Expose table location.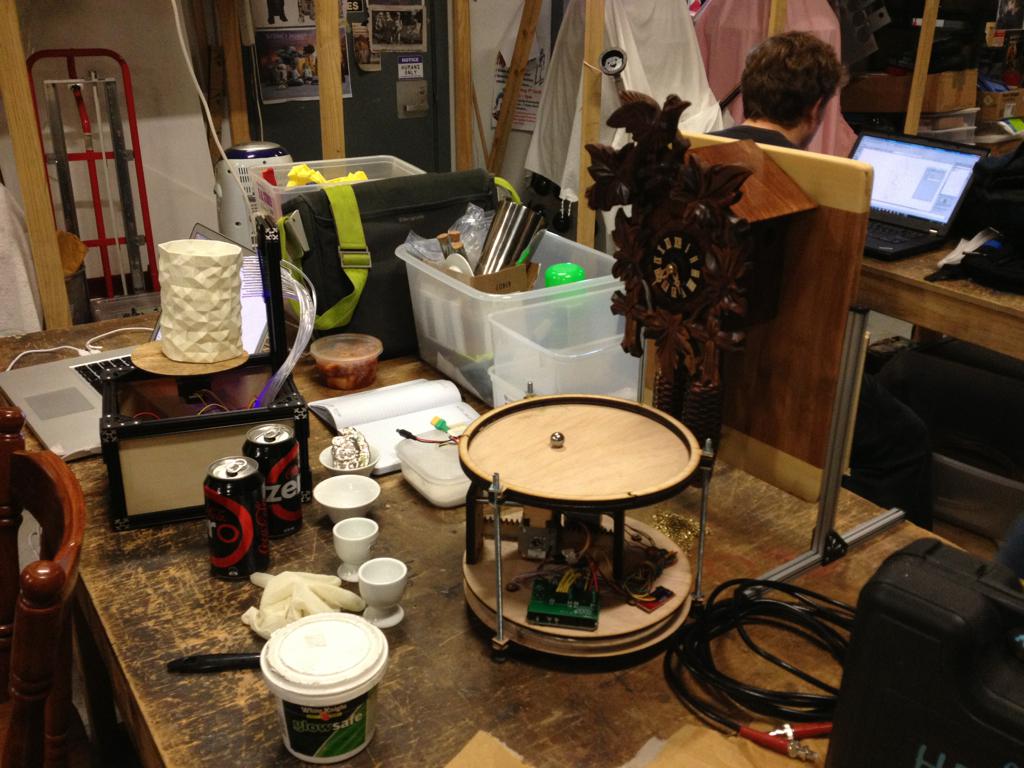
Exposed at box(851, 244, 1023, 368).
